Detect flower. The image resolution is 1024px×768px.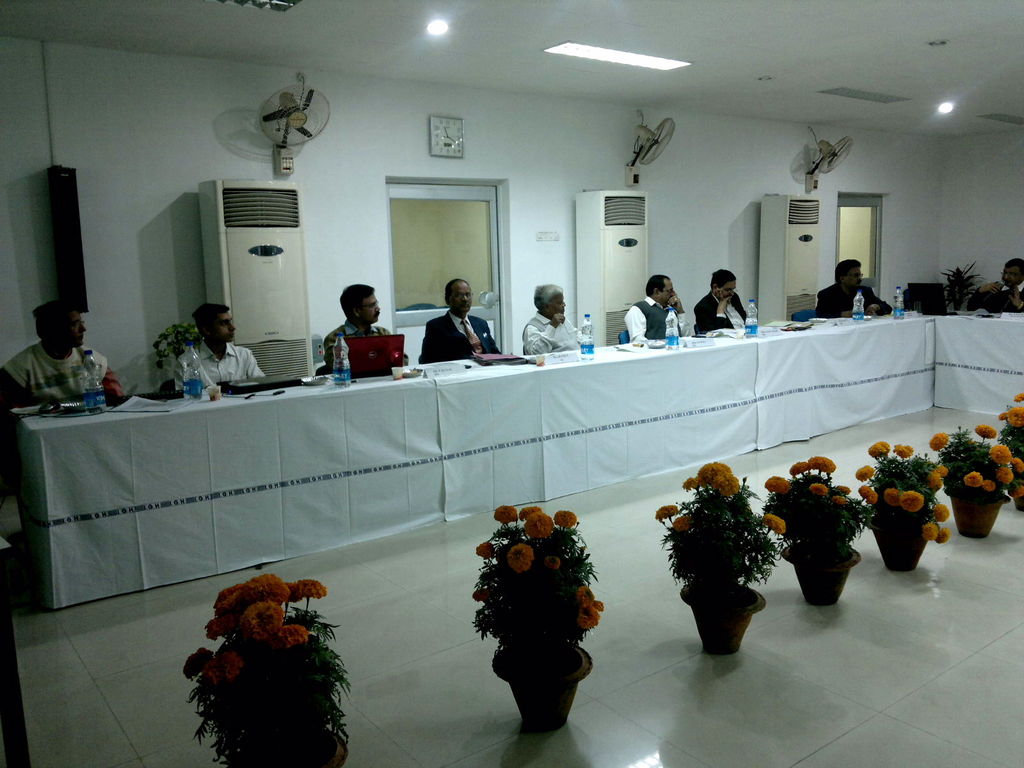
<region>932, 504, 953, 520</region>.
